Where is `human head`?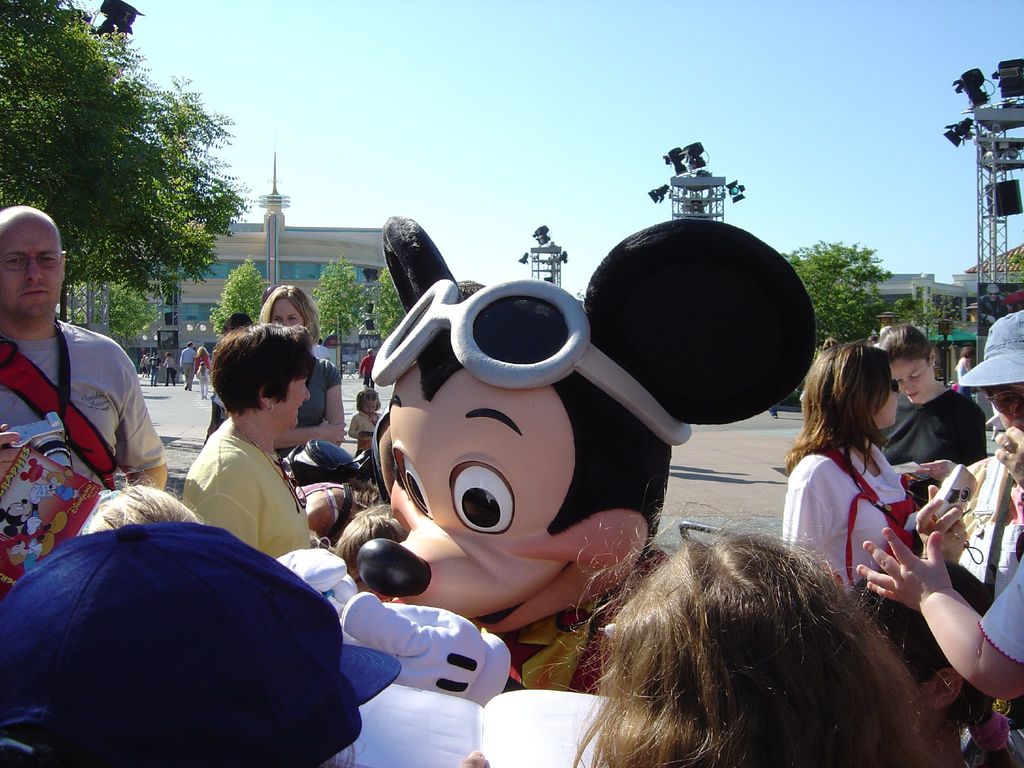
crop(332, 502, 412, 600).
